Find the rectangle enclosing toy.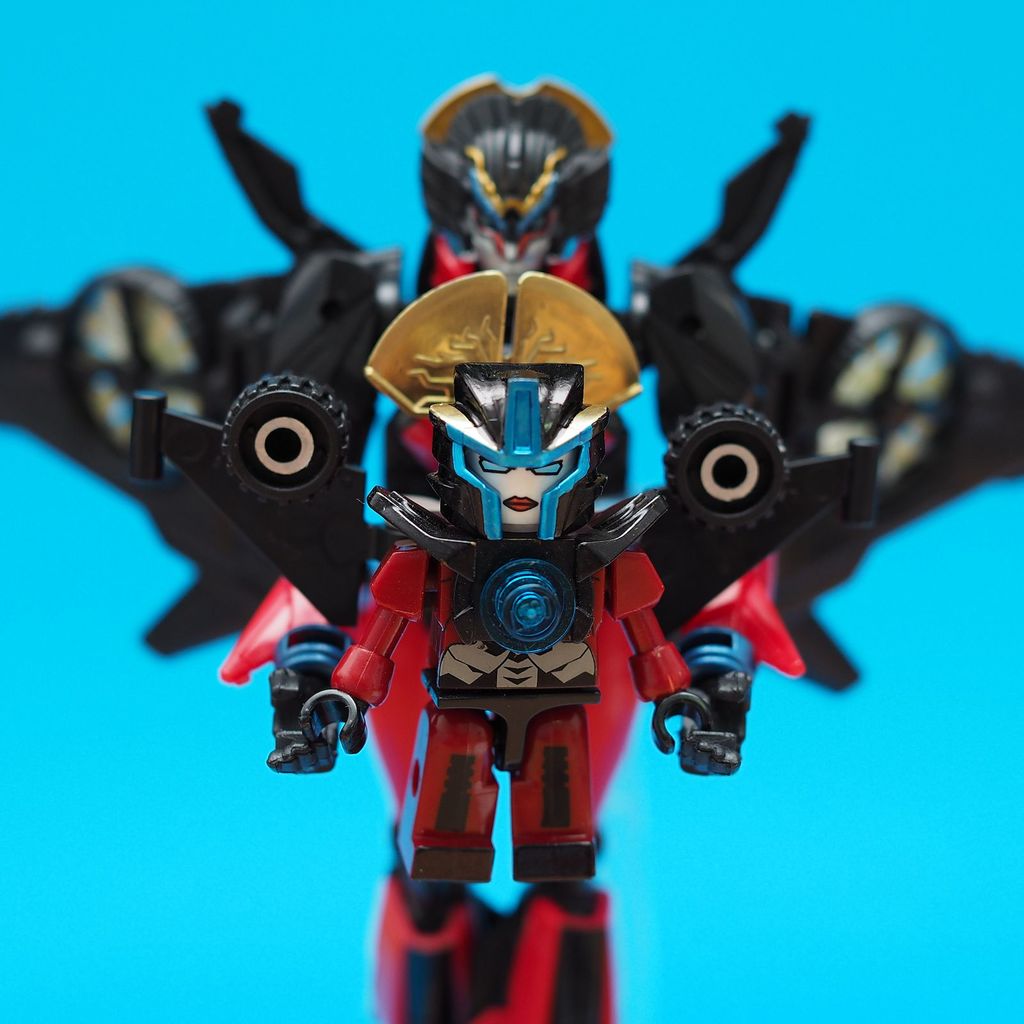
(x1=104, y1=239, x2=903, y2=900).
